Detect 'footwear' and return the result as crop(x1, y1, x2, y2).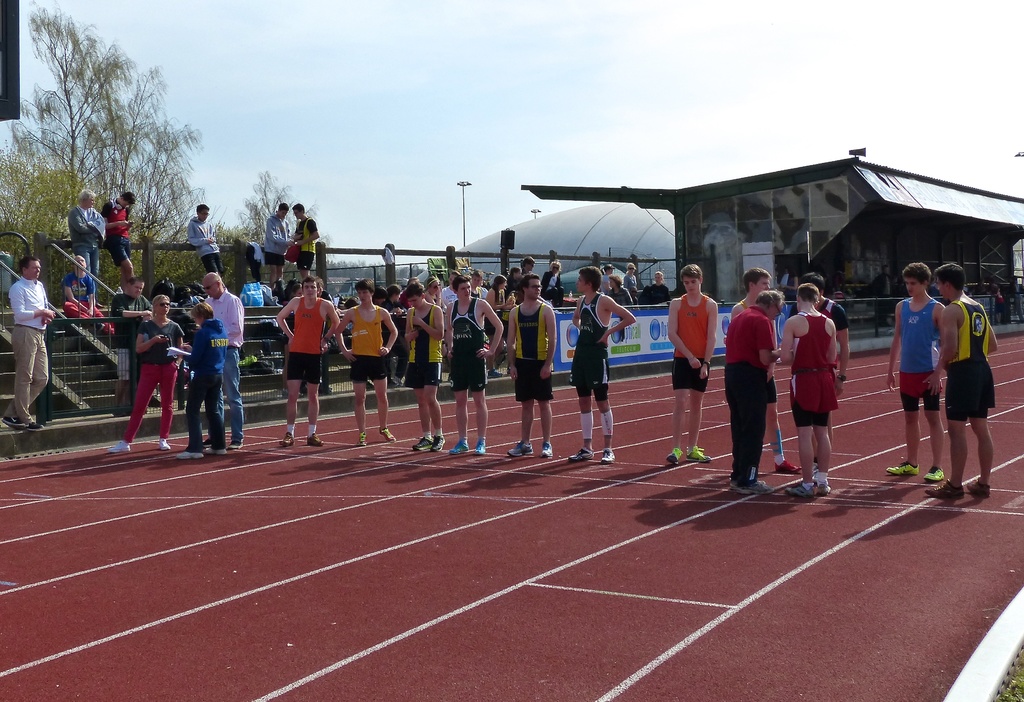
crop(410, 434, 435, 452).
